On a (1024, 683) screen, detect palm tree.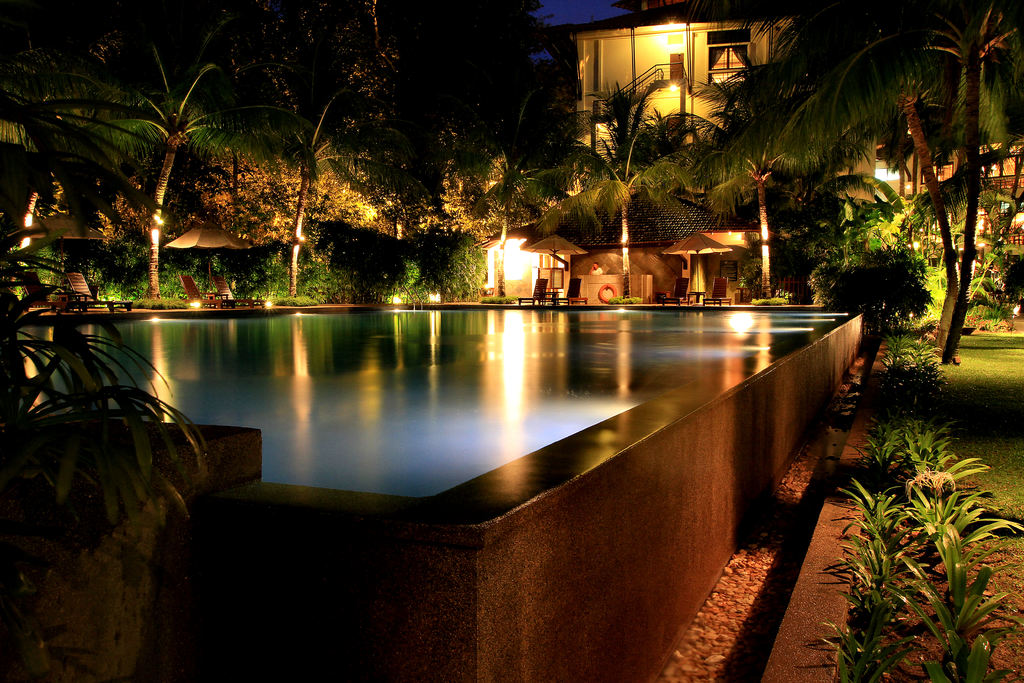
349 103 481 272.
